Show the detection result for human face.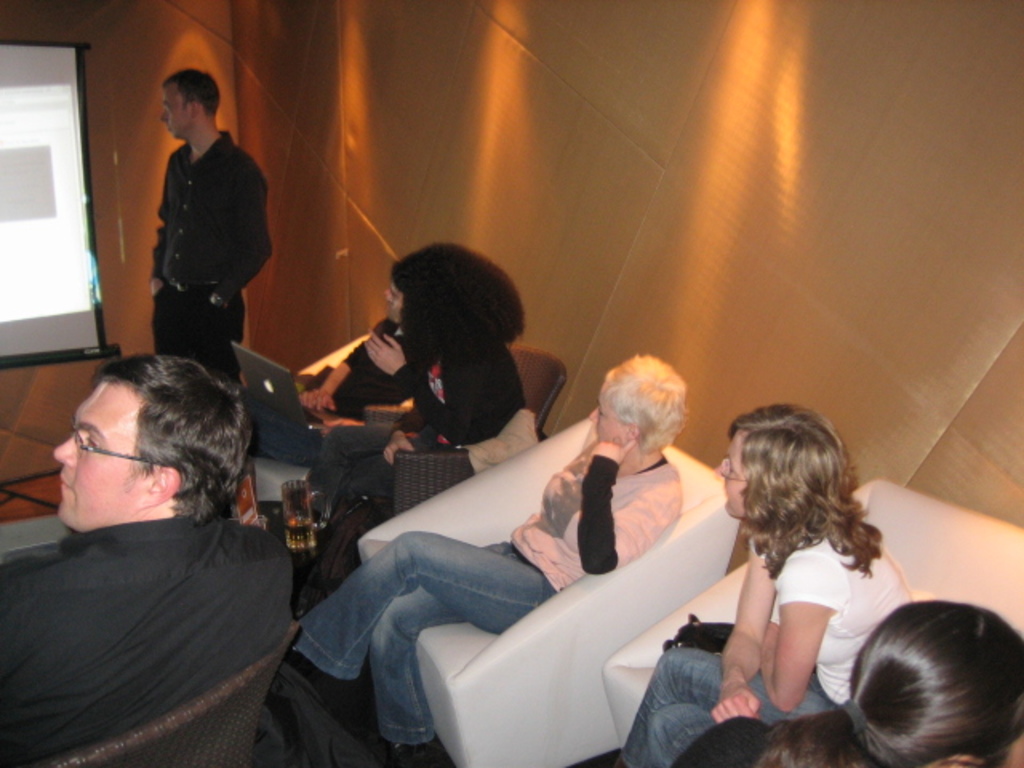
BBox(720, 435, 752, 517).
